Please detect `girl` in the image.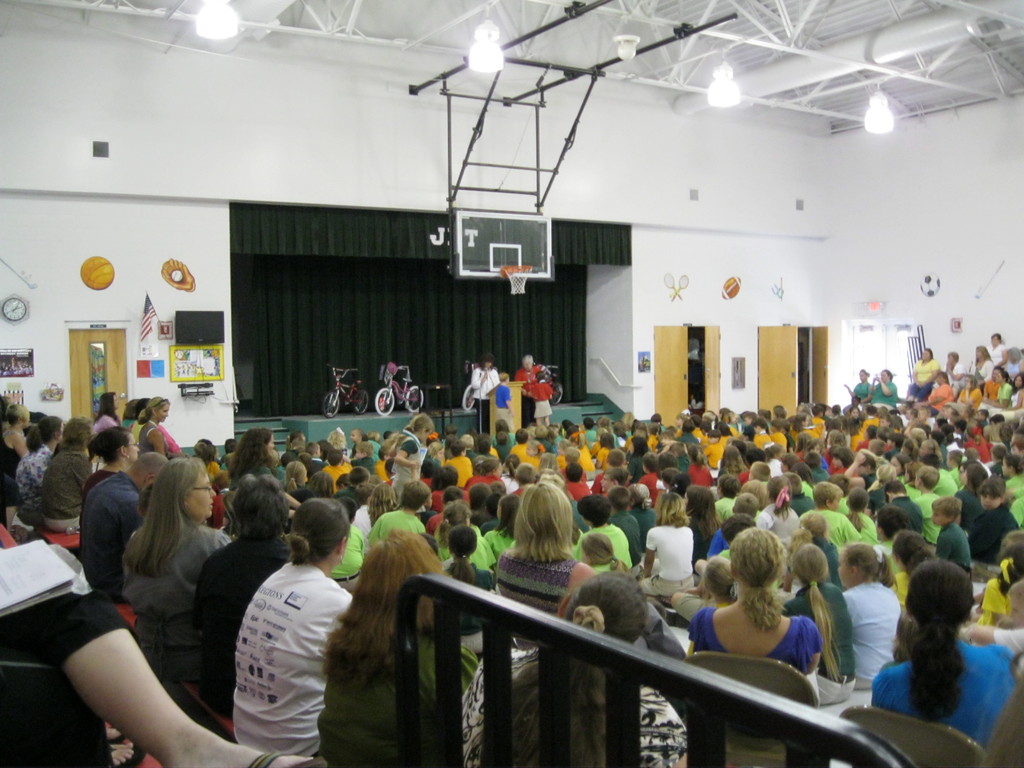
<region>868, 563, 1012, 751</region>.
